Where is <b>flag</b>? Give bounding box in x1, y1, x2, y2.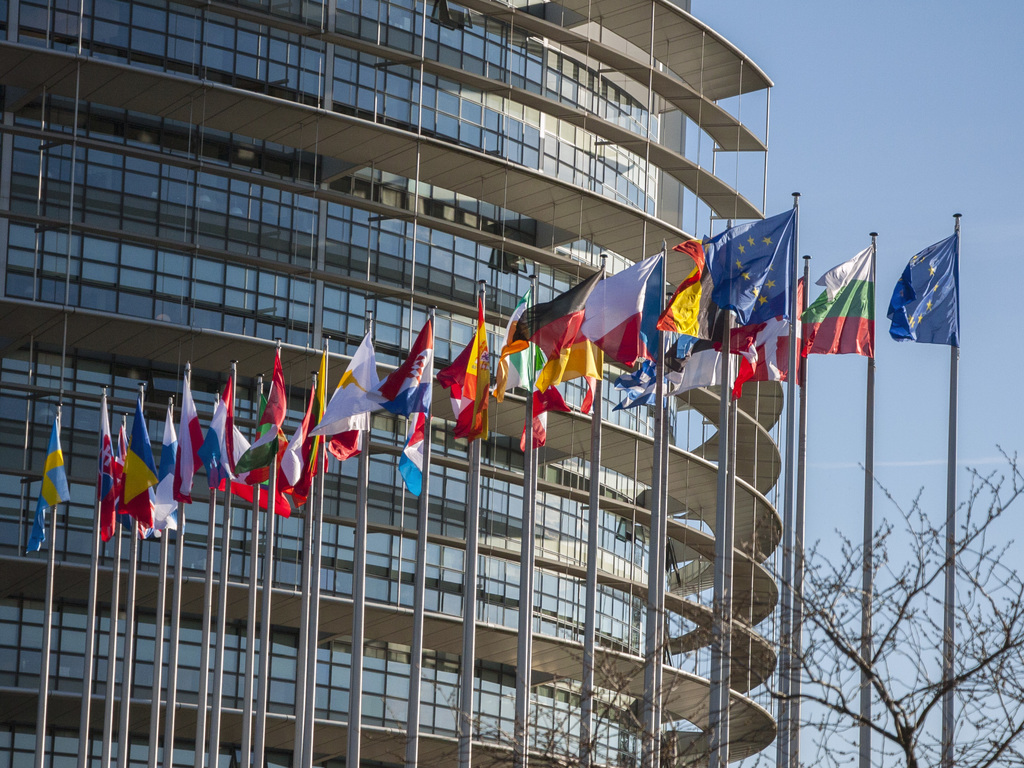
726, 278, 812, 384.
